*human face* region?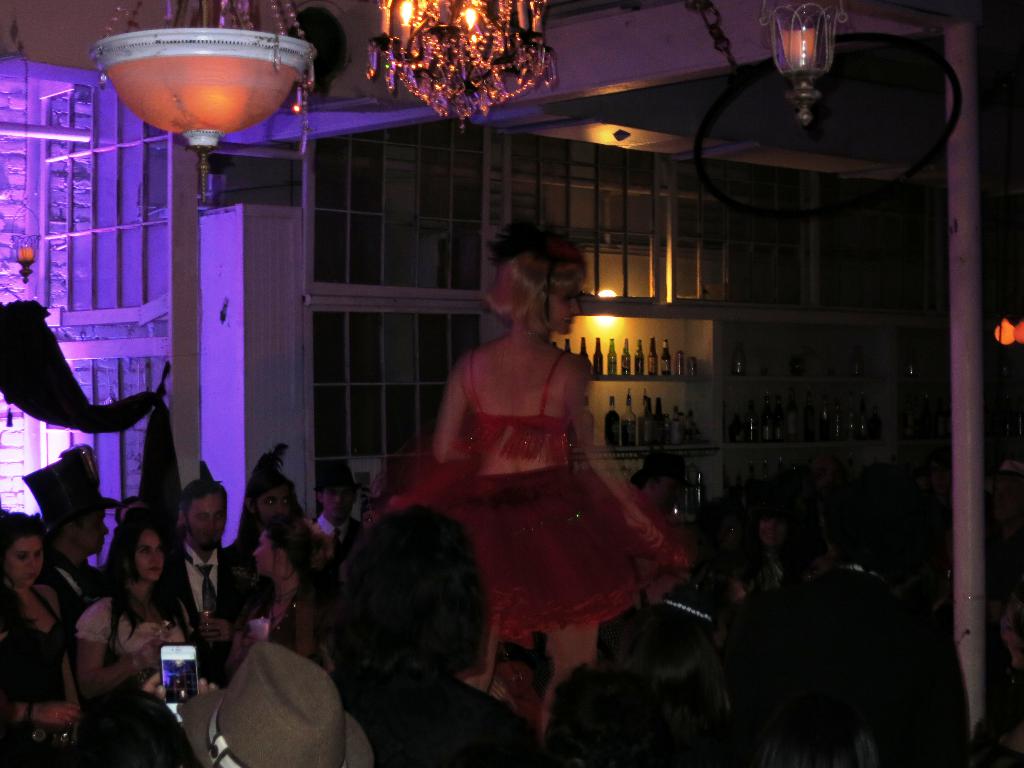
<region>80, 505, 108, 554</region>
